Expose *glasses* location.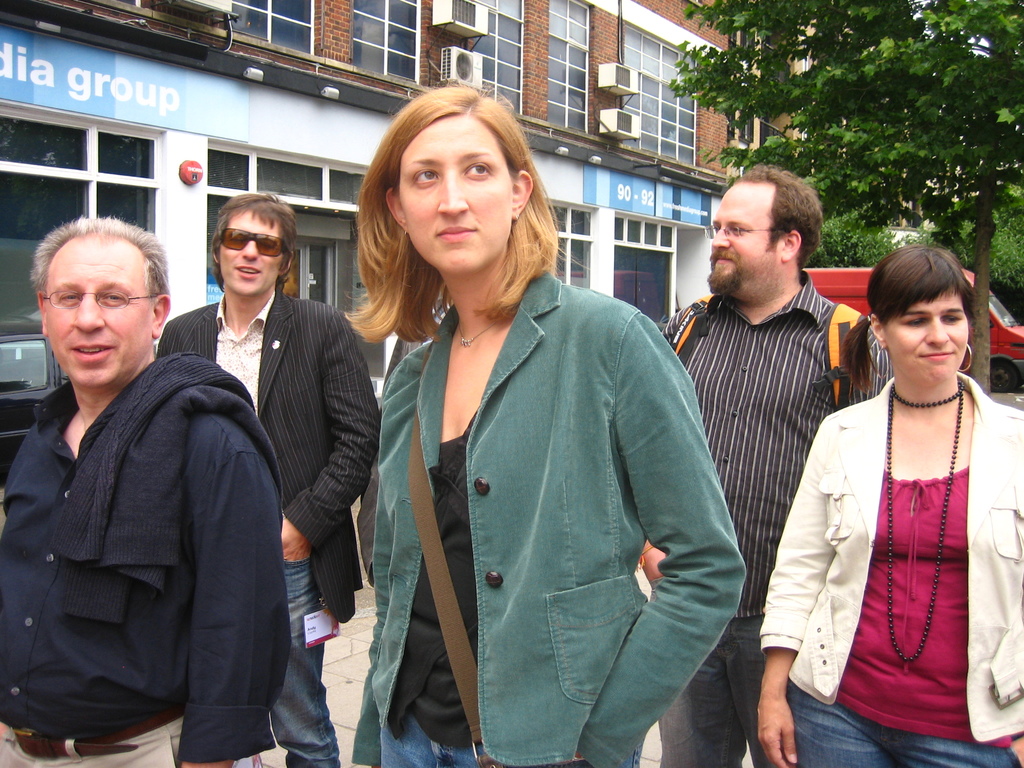
Exposed at 45/288/154/311.
